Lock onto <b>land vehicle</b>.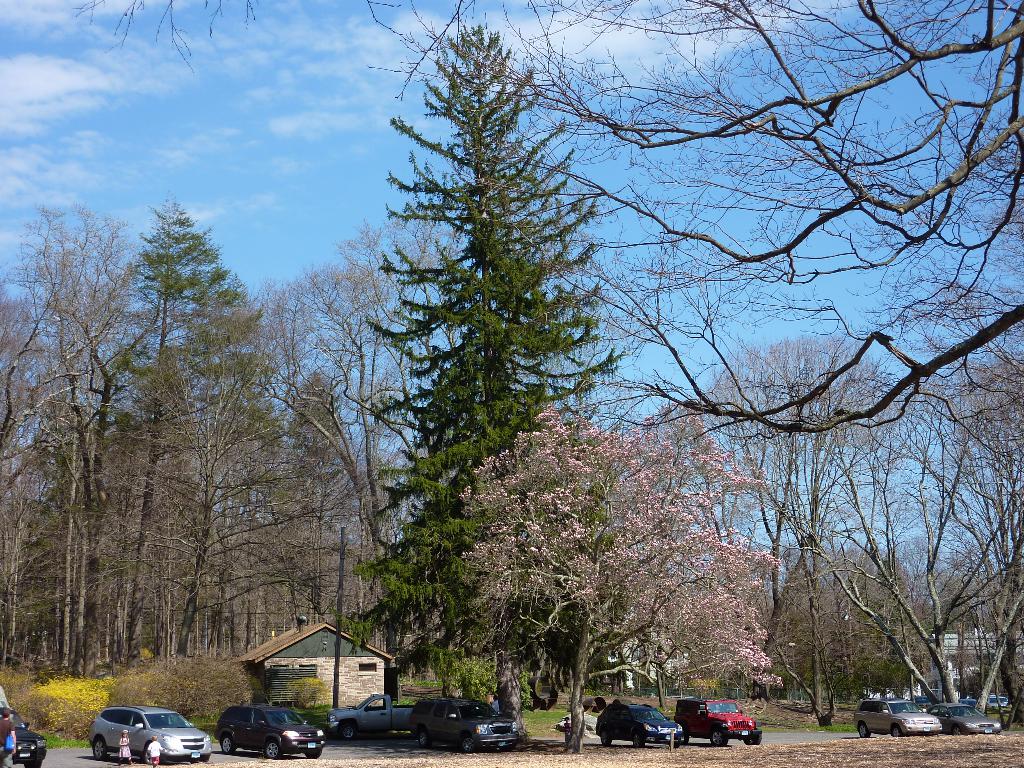
Locked: x1=0 y1=682 x2=45 y2=767.
